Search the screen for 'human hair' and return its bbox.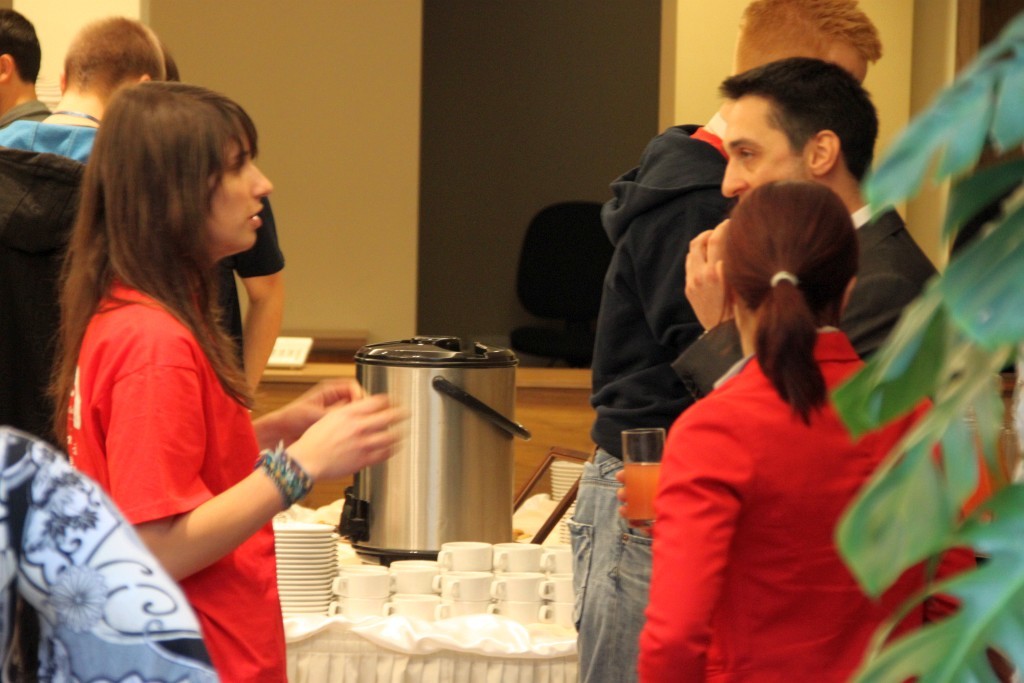
Found: select_region(62, 12, 166, 91).
